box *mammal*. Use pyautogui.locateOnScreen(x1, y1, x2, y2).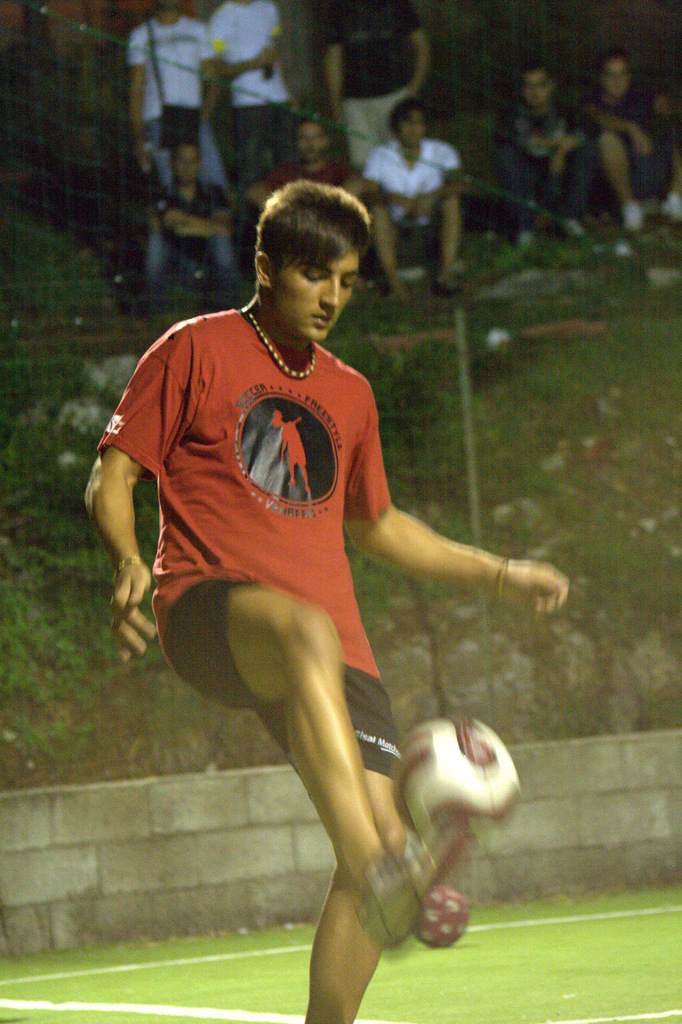
pyautogui.locateOnScreen(81, 180, 570, 1023).
